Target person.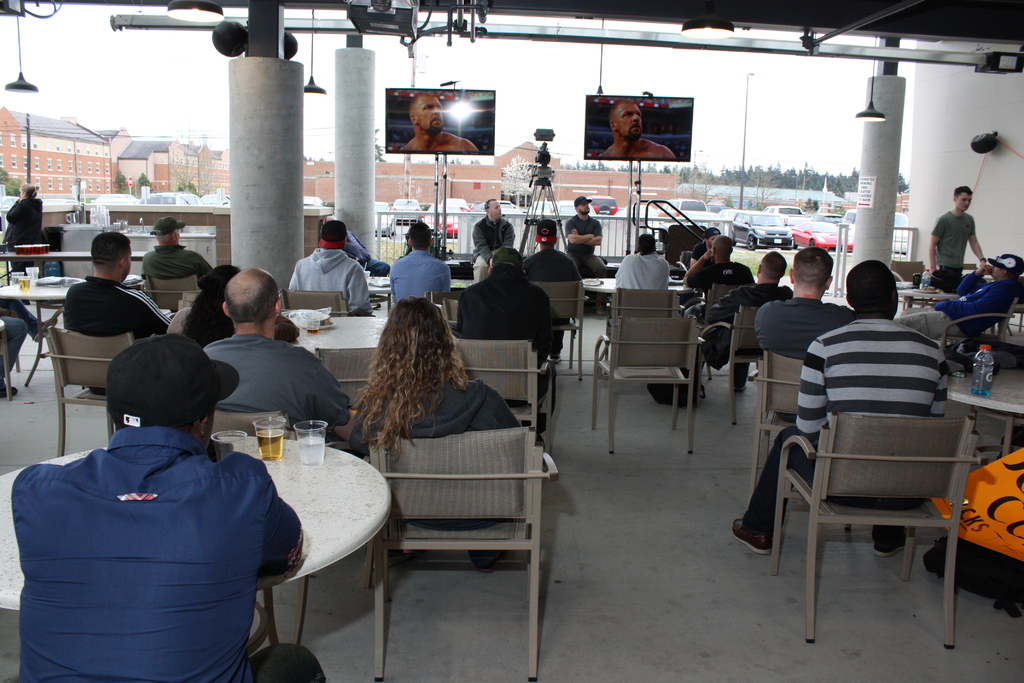
Target region: <box>724,256,960,570</box>.
